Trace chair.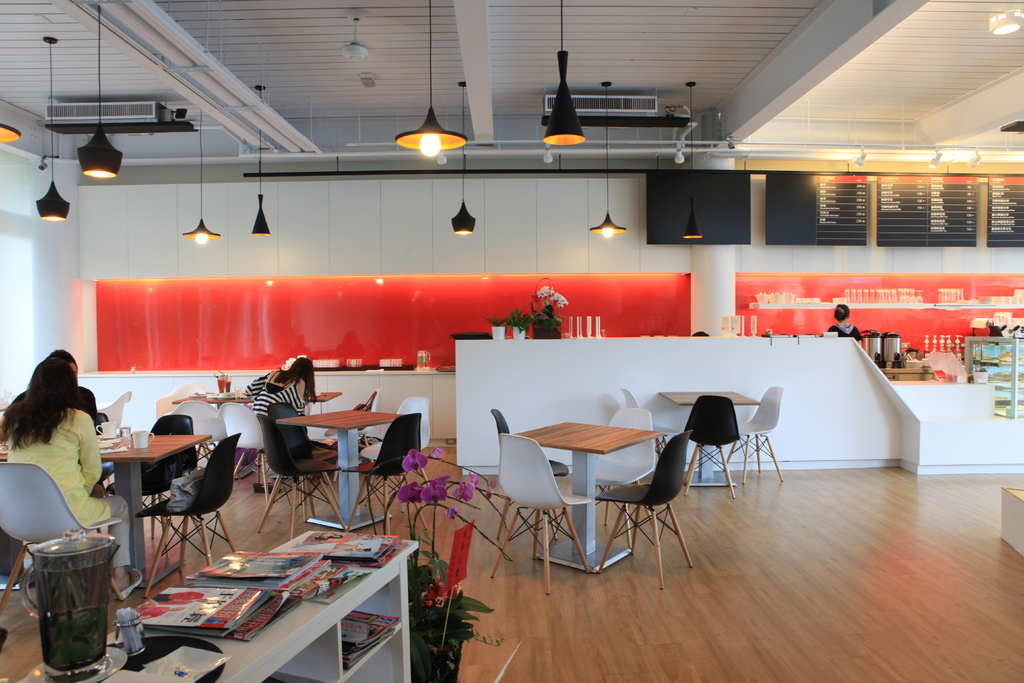
Traced to l=595, t=406, r=658, b=549.
